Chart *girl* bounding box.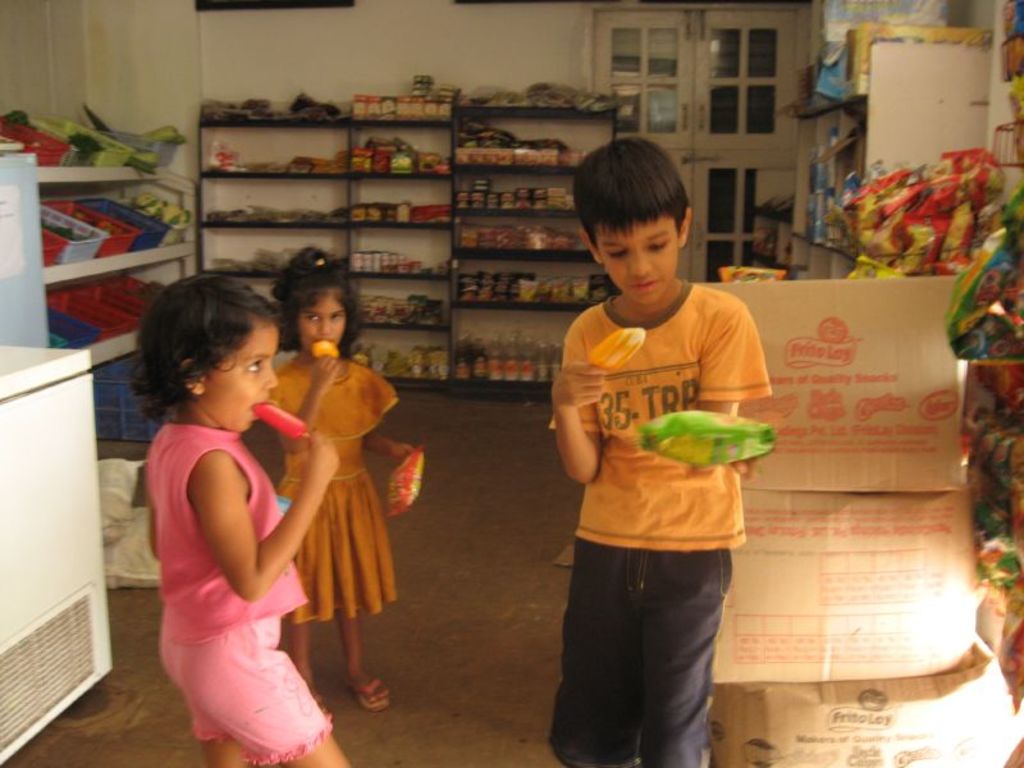
Charted: {"x1": 147, "y1": 282, "x2": 351, "y2": 767}.
